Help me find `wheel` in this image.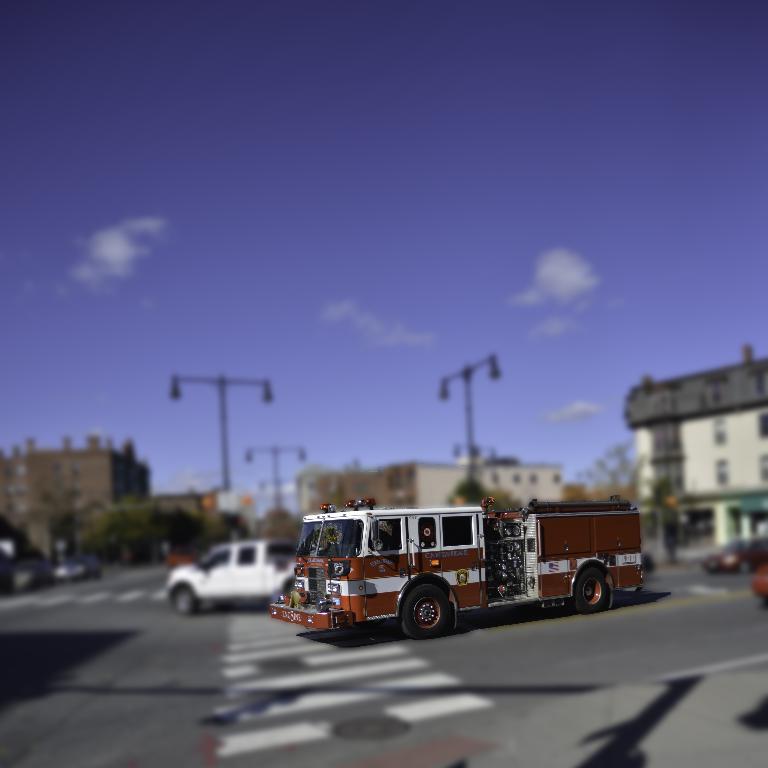
Found it: <box>173,586,203,615</box>.
